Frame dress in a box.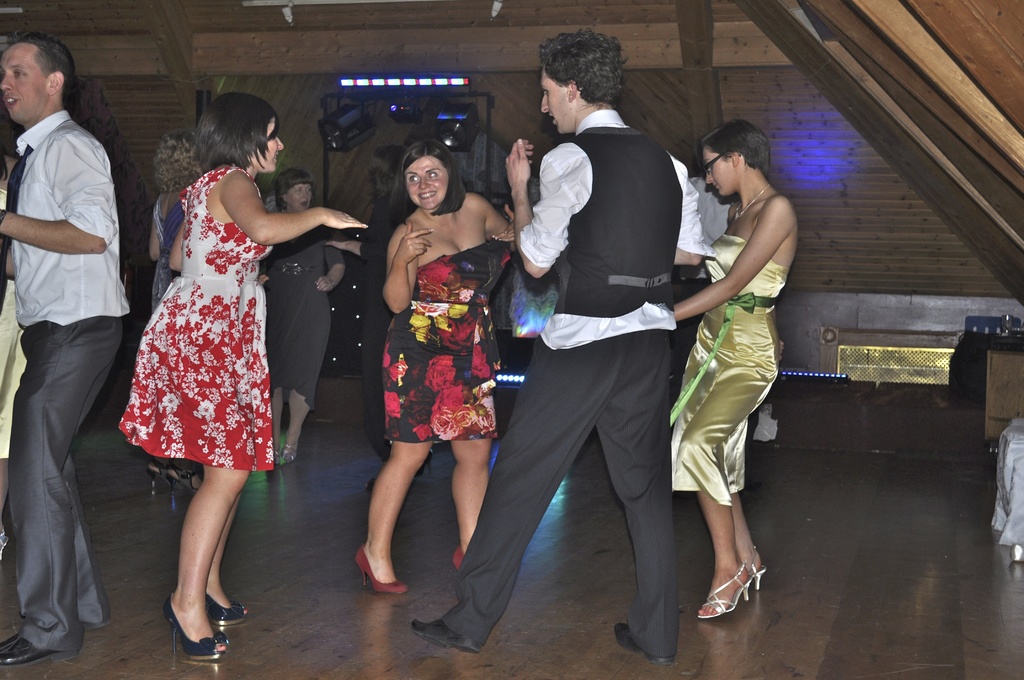
{"left": 671, "top": 236, "right": 790, "bottom": 504}.
